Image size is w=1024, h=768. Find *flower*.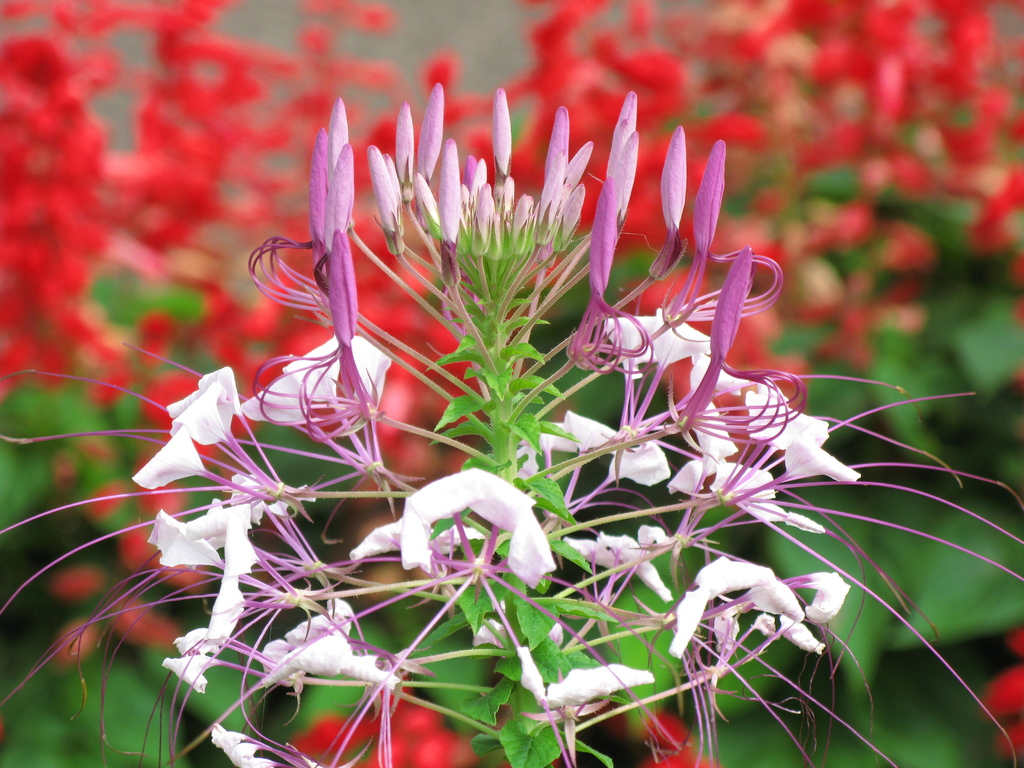
536/411/669/483.
